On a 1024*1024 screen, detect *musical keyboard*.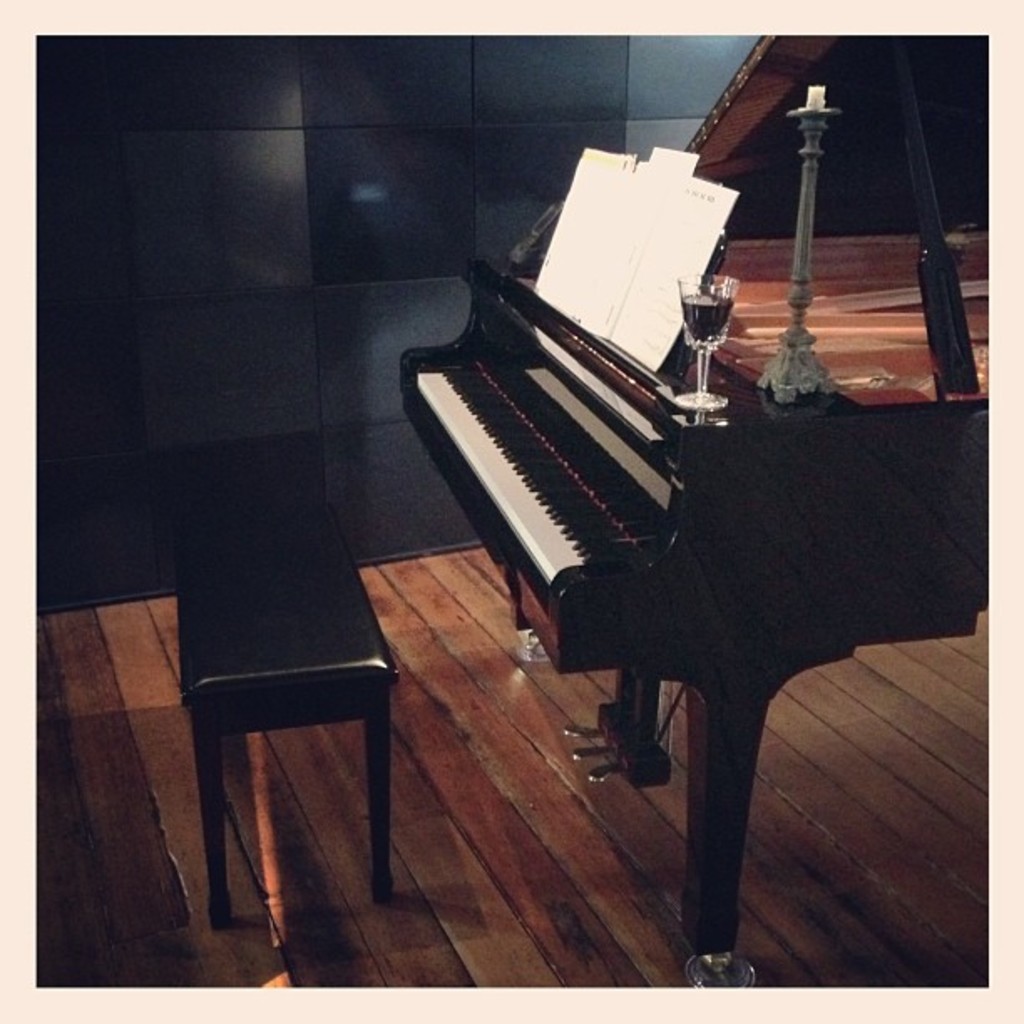
detection(403, 271, 731, 649).
